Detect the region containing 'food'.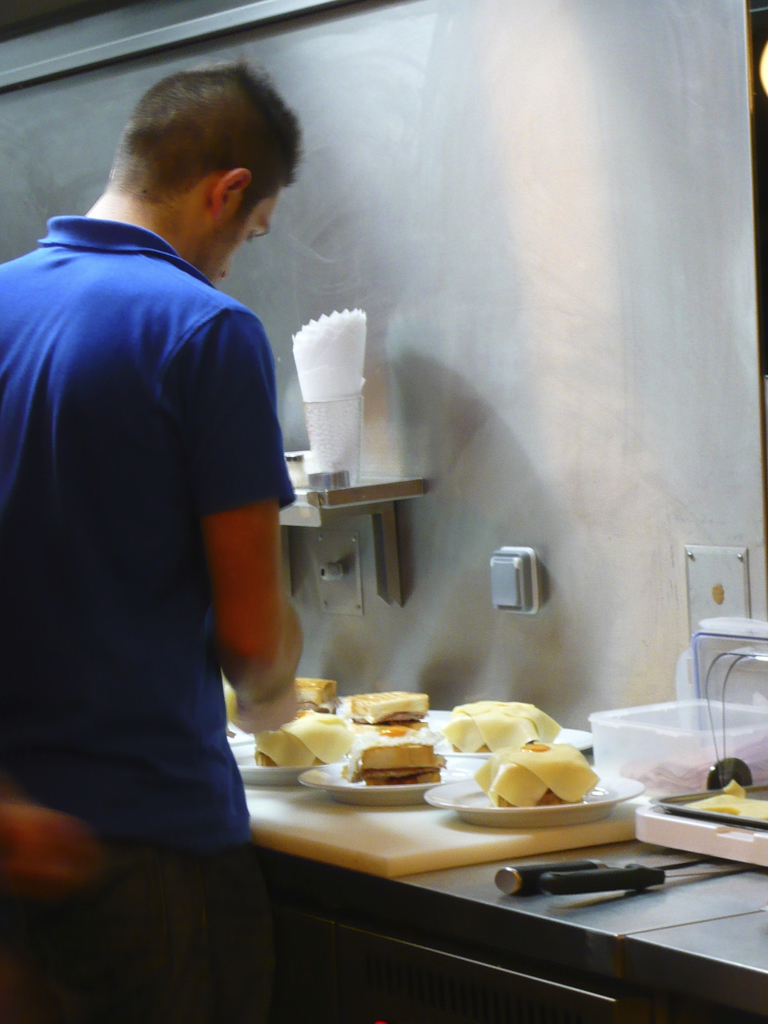
[x1=328, y1=728, x2=447, y2=801].
